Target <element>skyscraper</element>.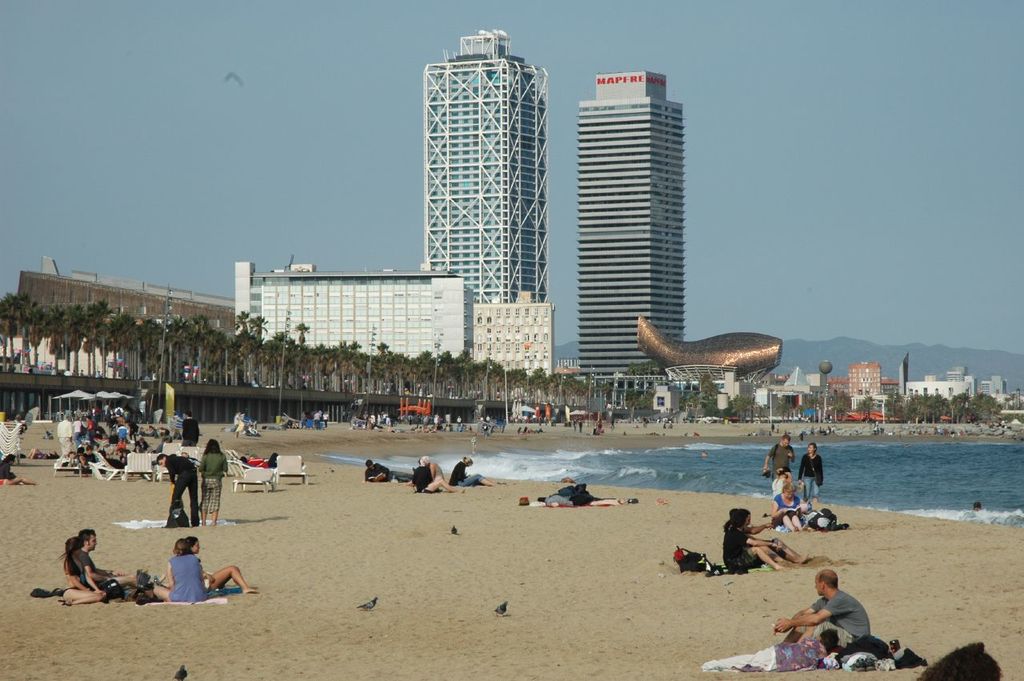
Target region: x1=577, y1=74, x2=686, y2=375.
